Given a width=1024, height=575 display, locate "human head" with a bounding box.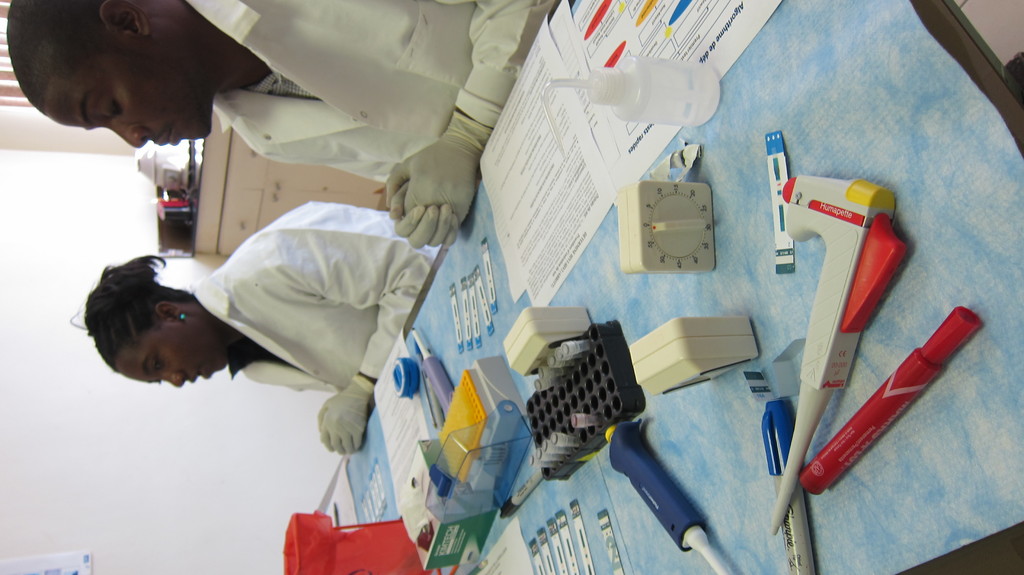
Located: rect(17, 13, 224, 140).
